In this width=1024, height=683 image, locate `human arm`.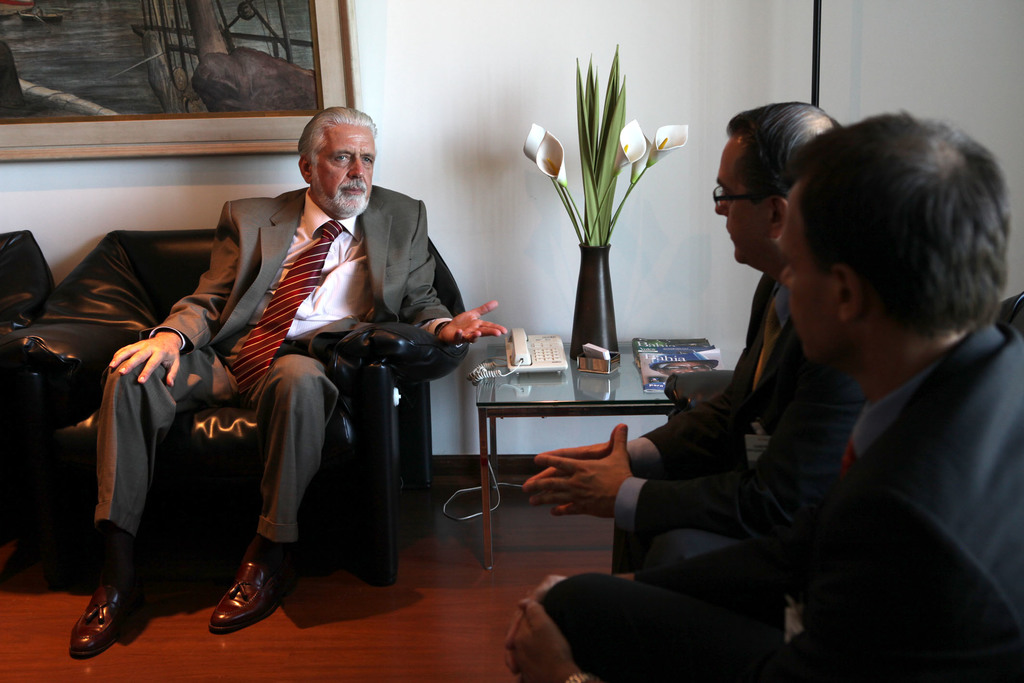
Bounding box: <box>503,497,1023,682</box>.
